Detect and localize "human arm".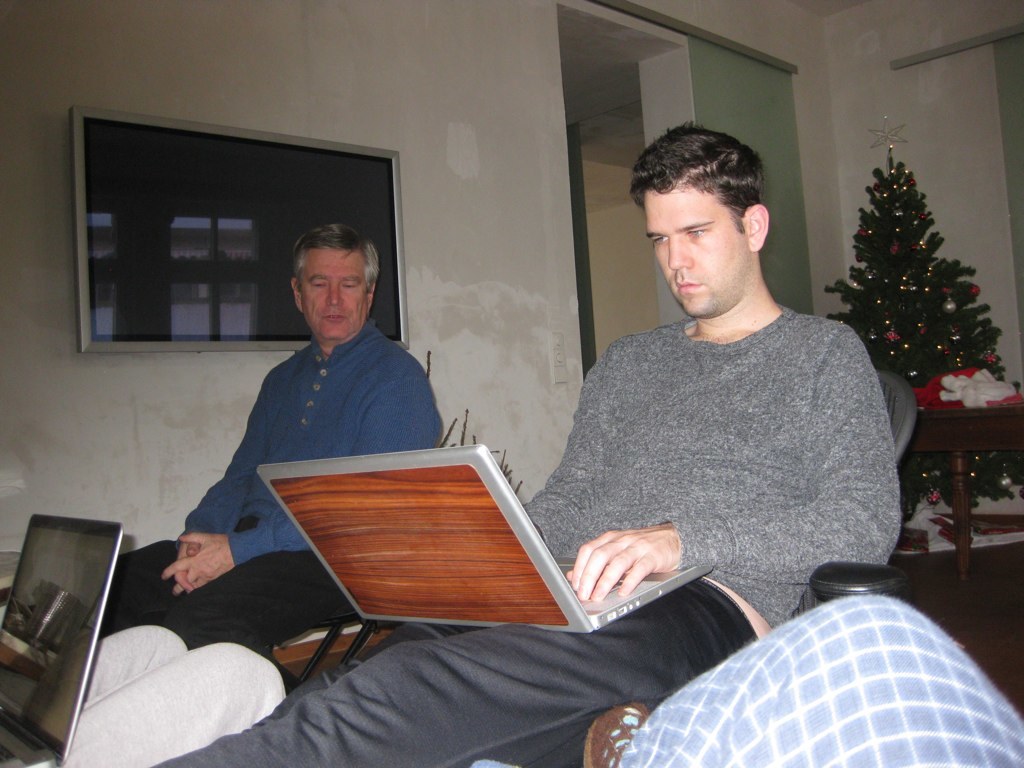
Localized at left=165, top=373, right=445, bottom=598.
